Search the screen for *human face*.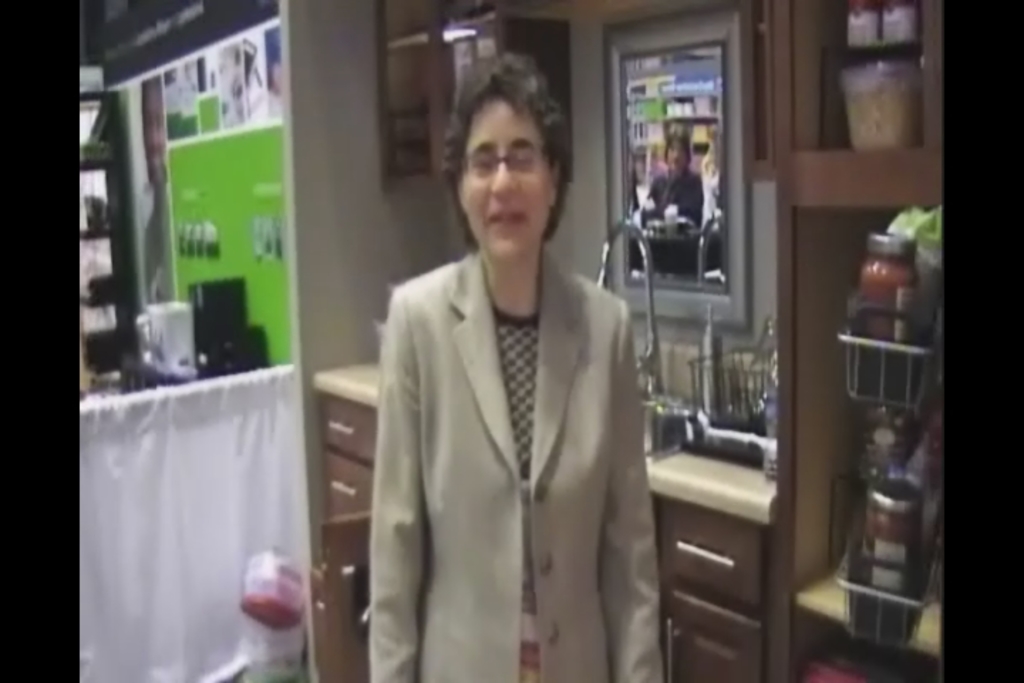
Found at {"left": 464, "top": 102, "right": 553, "bottom": 265}.
